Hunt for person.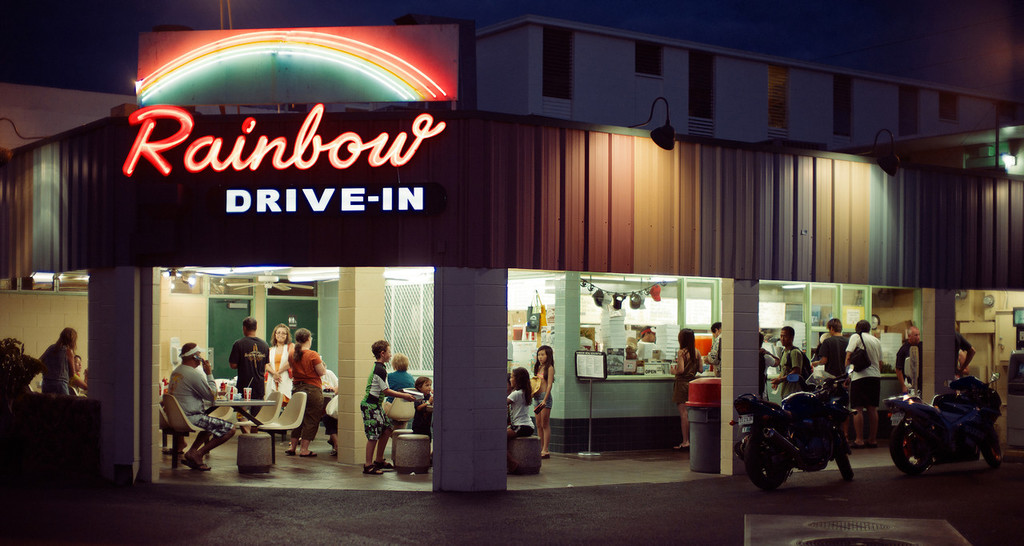
Hunted down at box=[294, 326, 321, 458].
